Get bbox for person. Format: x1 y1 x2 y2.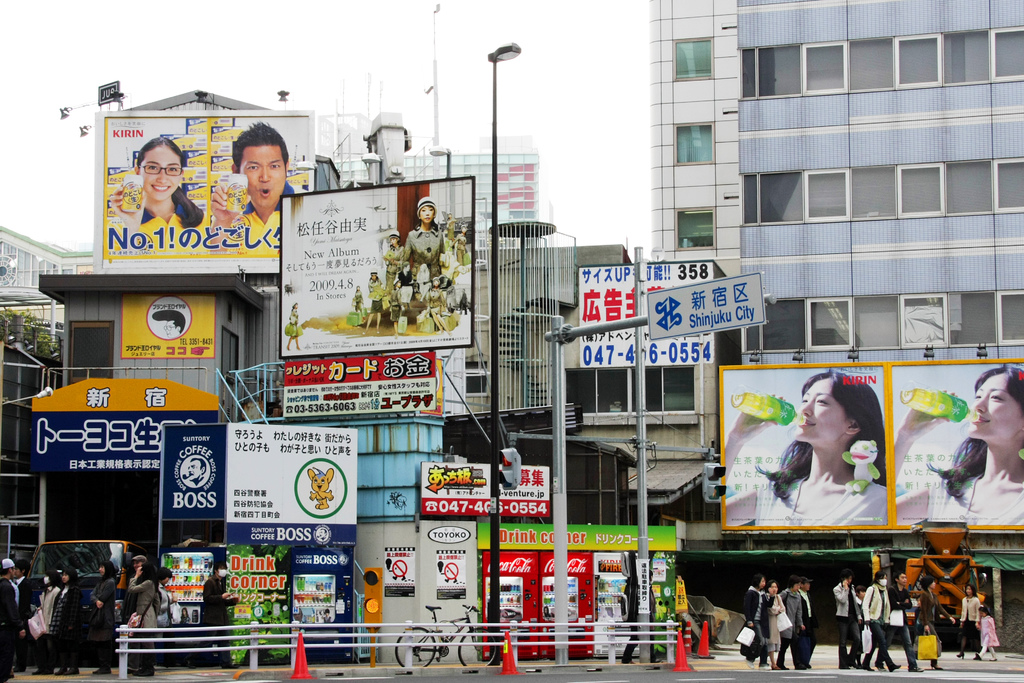
886 568 916 667.
